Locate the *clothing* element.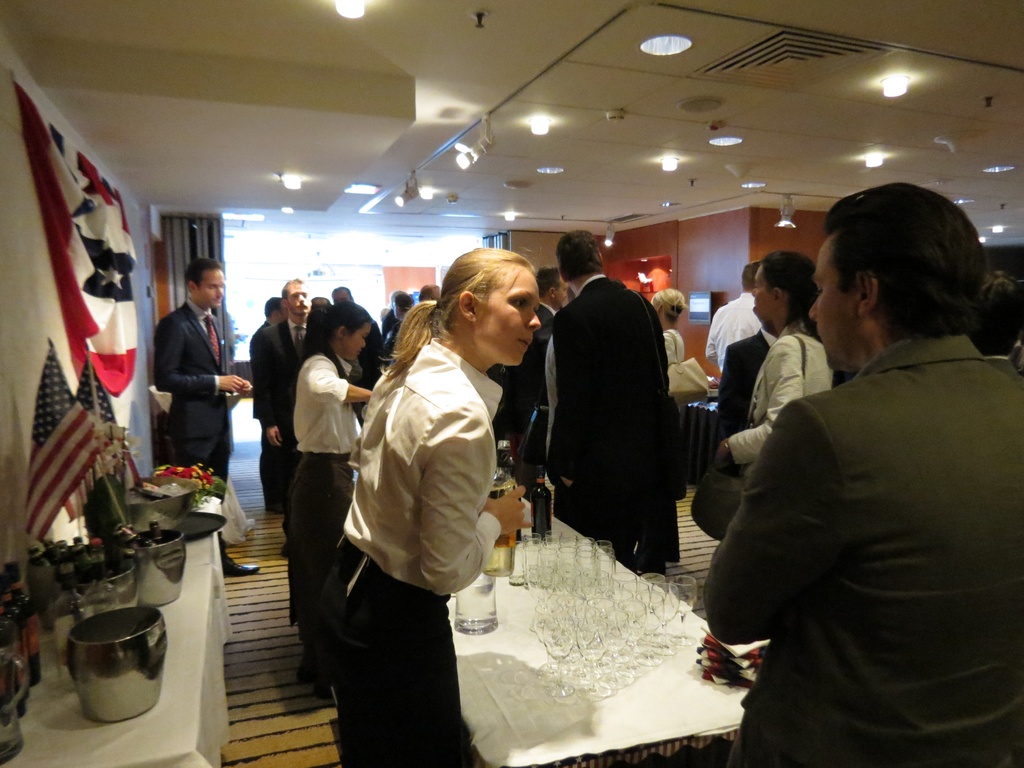
Element bbox: detection(719, 319, 831, 487).
